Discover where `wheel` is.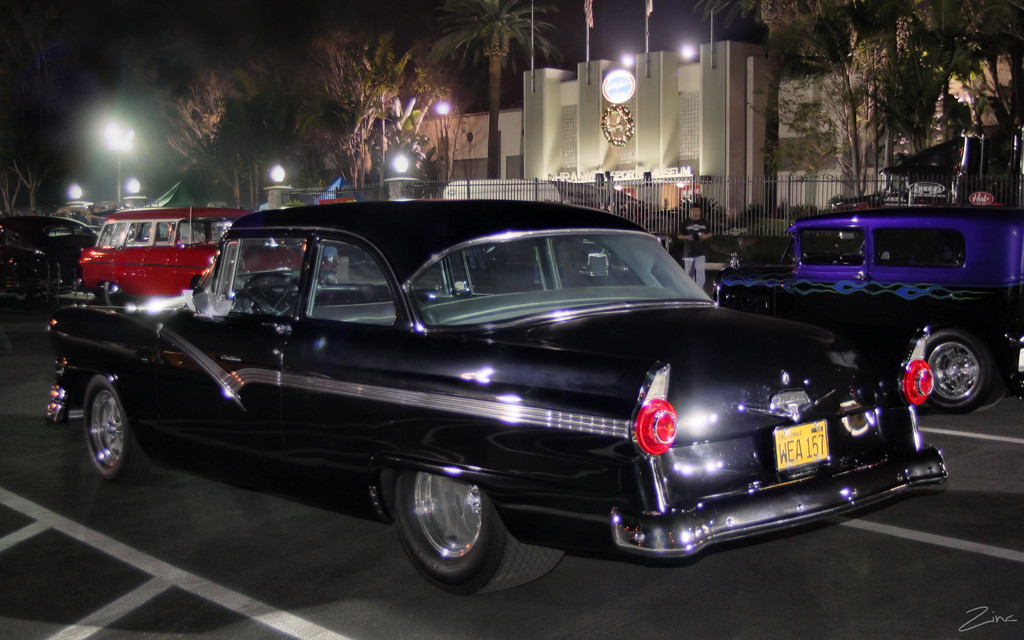
Discovered at (237, 272, 300, 312).
